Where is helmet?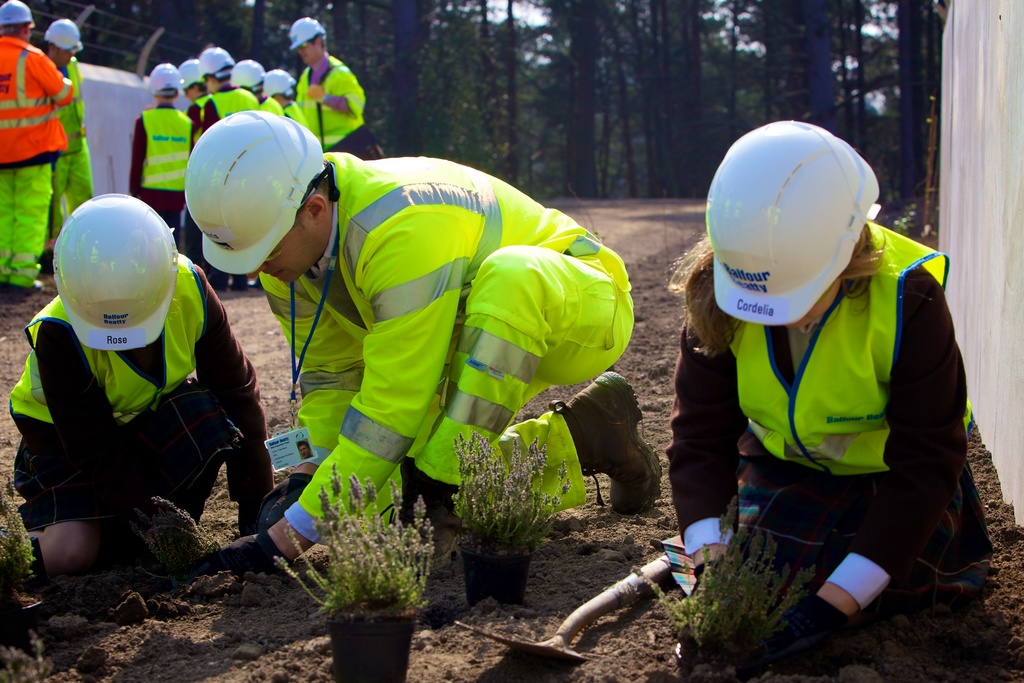
crop(284, 17, 323, 52).
